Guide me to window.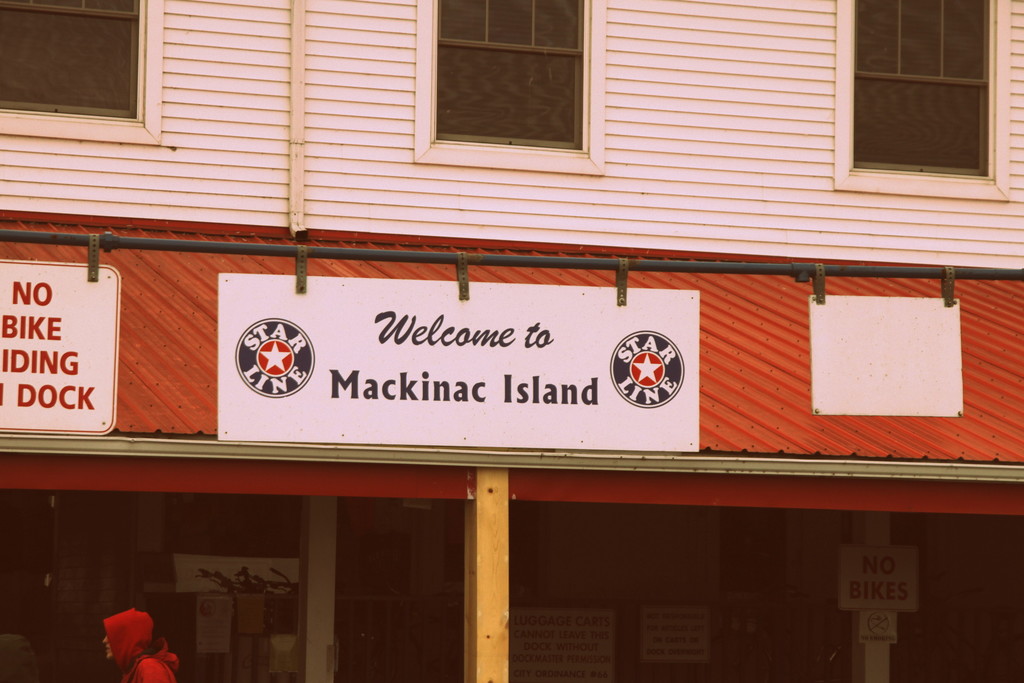
Guidance: 426,0,588,155.
